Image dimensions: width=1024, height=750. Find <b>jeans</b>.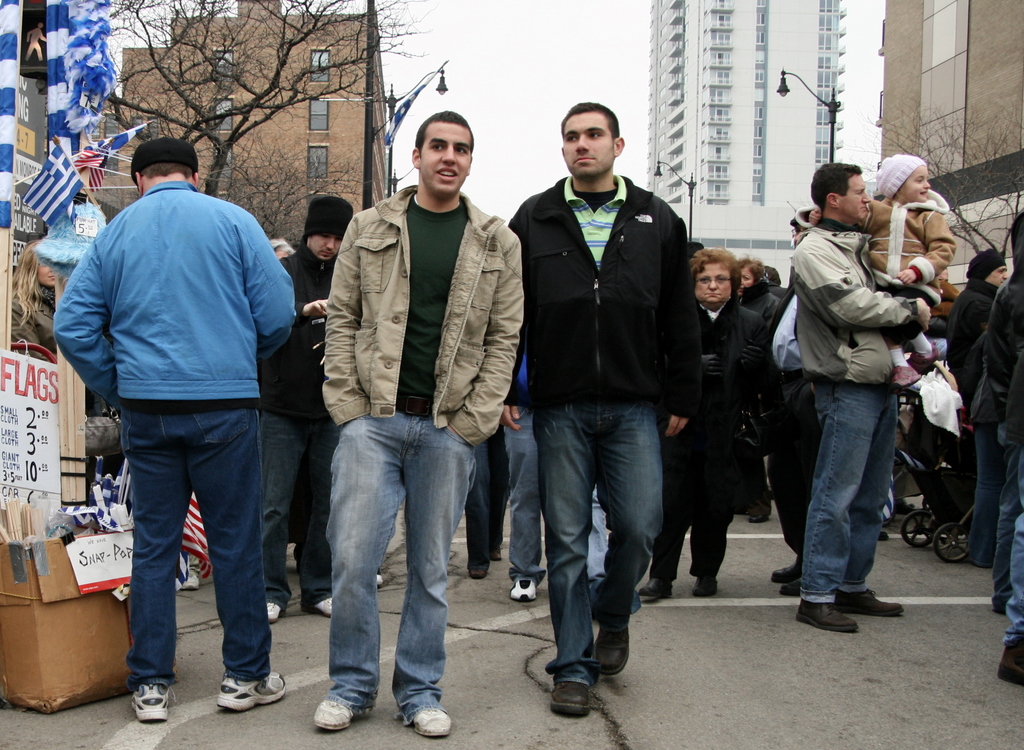
bbox=[809, 381, 894, 605].
